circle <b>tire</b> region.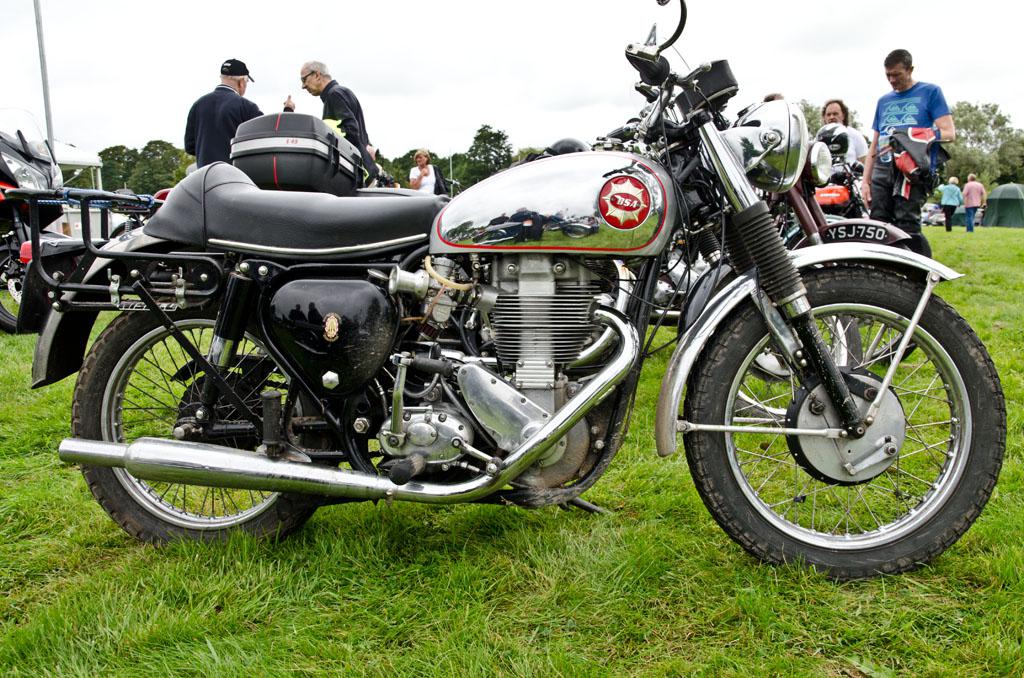
Region: region(72, 297, 335, 547).
